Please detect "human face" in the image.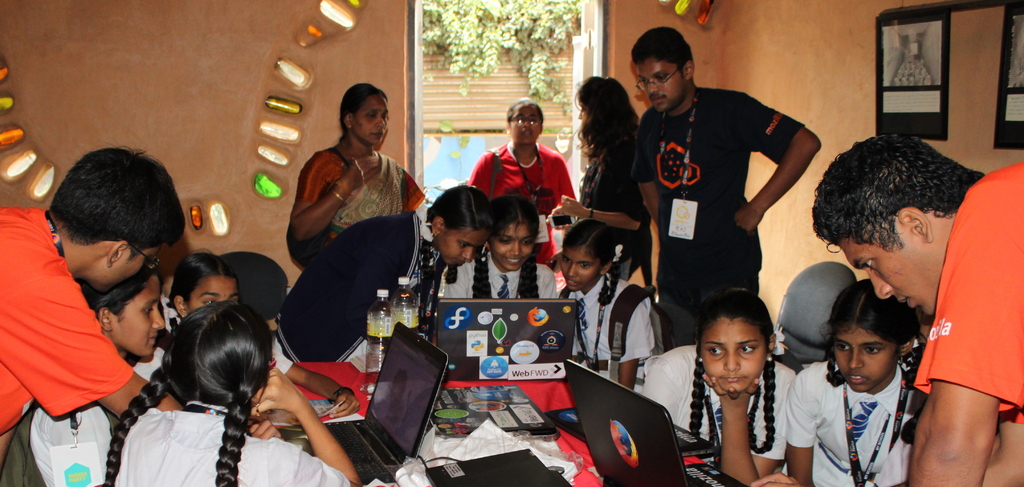
pyautogui.locateOnScreen(561, 246, 601, 292).
